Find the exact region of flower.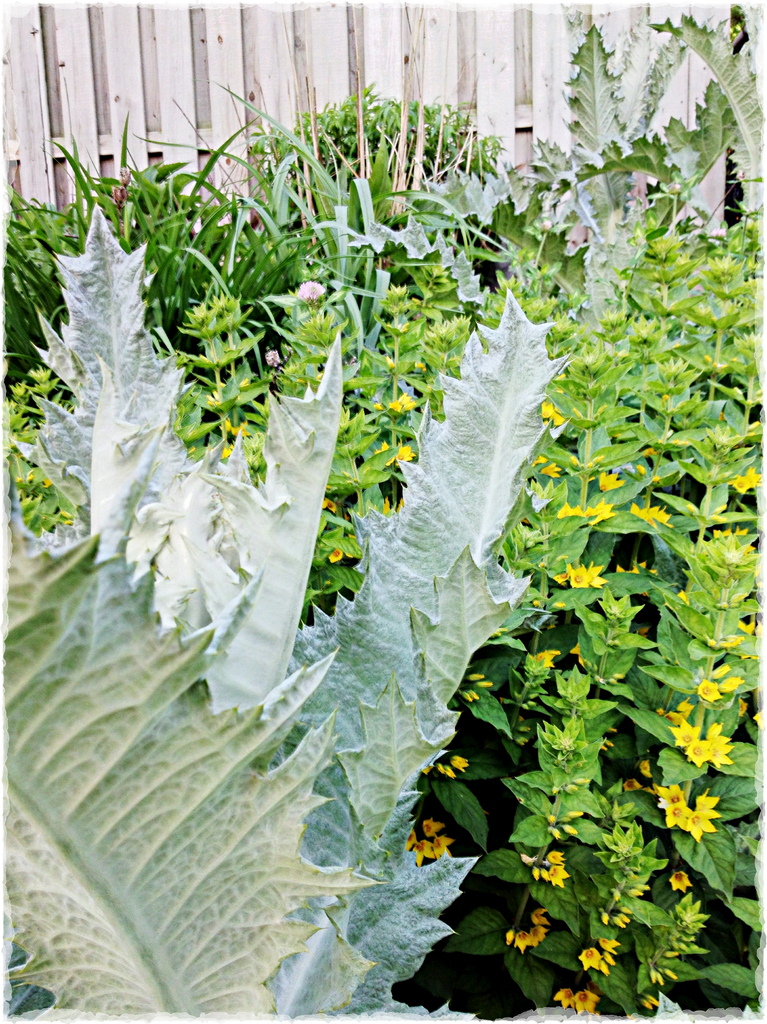
Exact region: select_region(371, 438, 394, 466).
